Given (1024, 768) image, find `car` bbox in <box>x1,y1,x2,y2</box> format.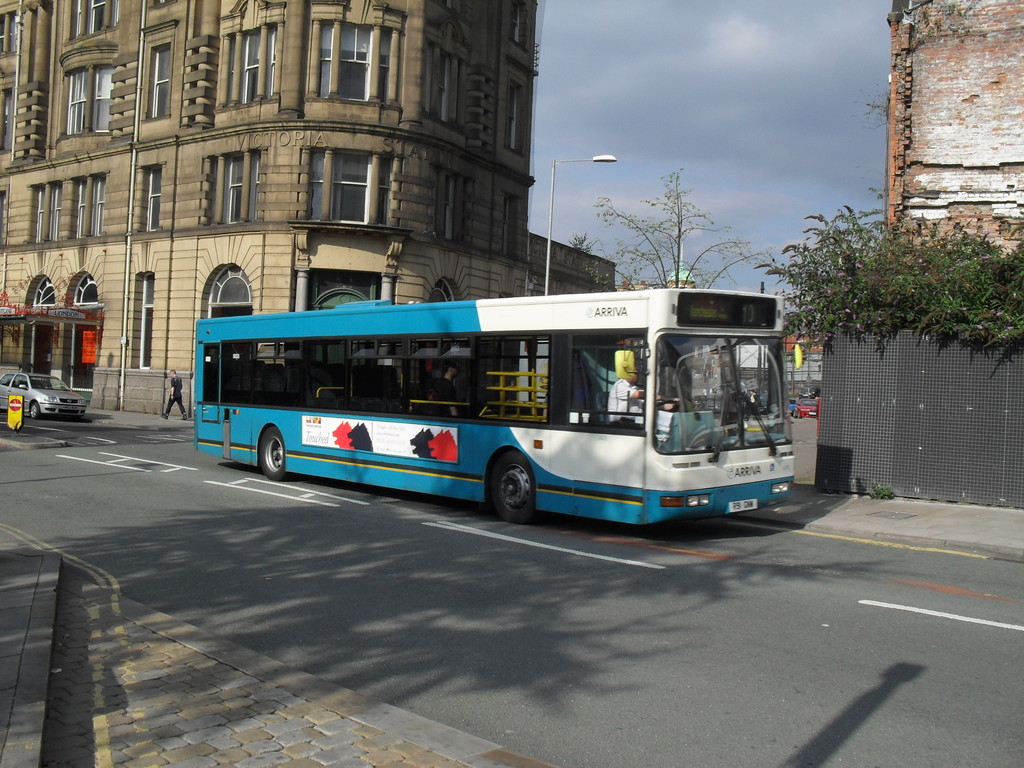
<box>0,367,92,416</box>.
